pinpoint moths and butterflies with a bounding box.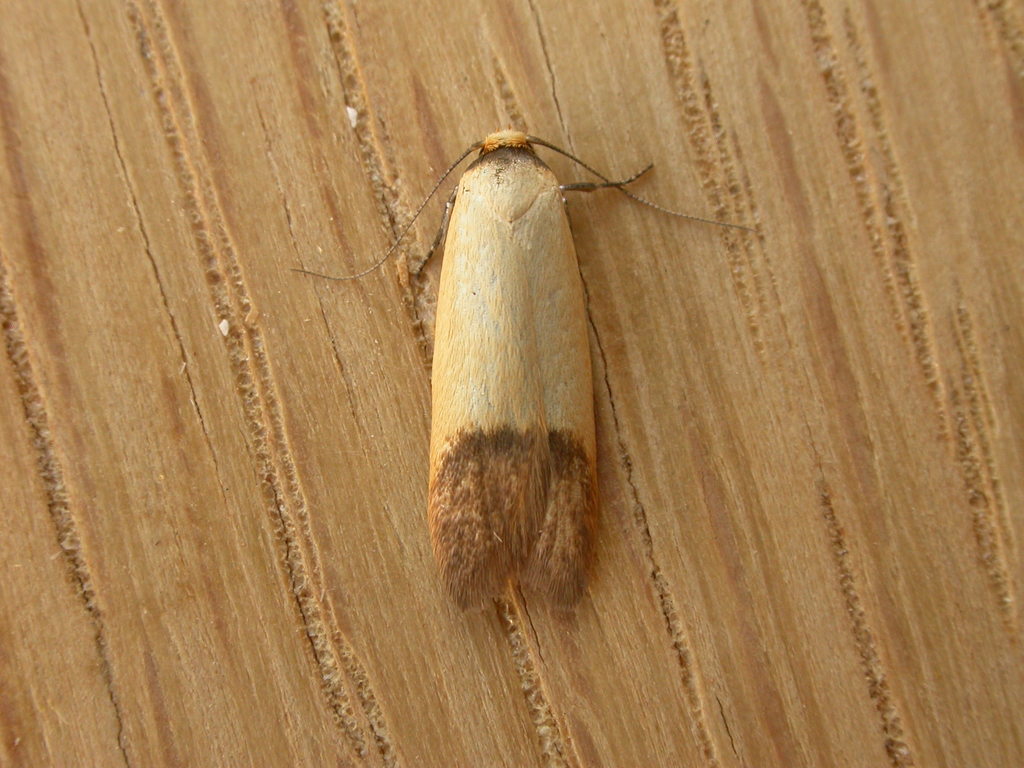
(x1=286, y1=126, x2=764, y2=610).
